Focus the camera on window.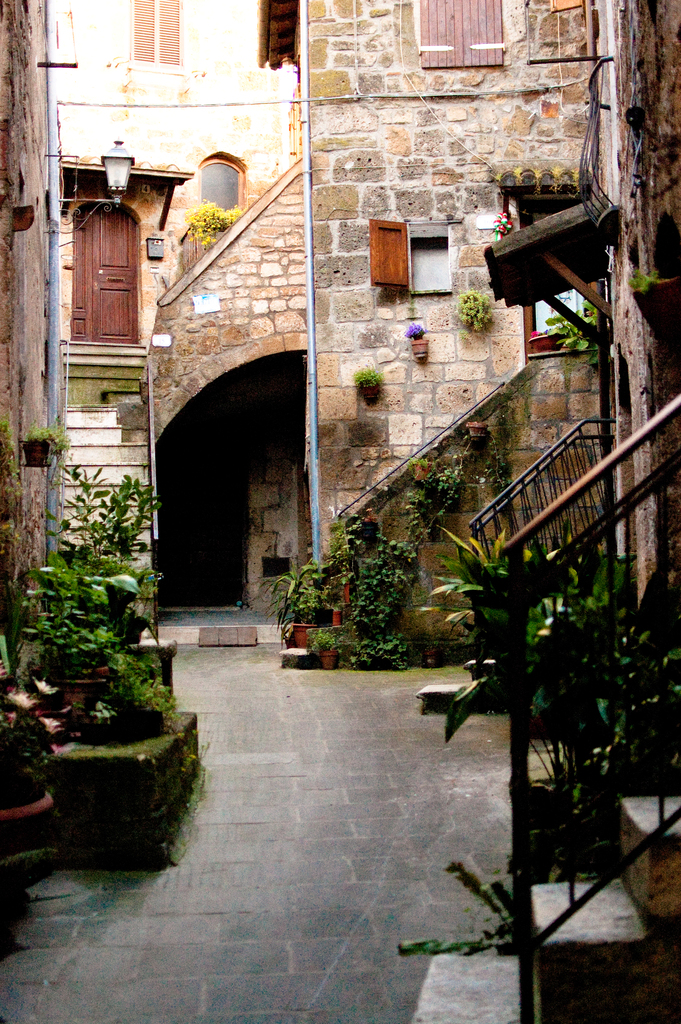
Focus region: l=124, t=0, r=186, b=76.
